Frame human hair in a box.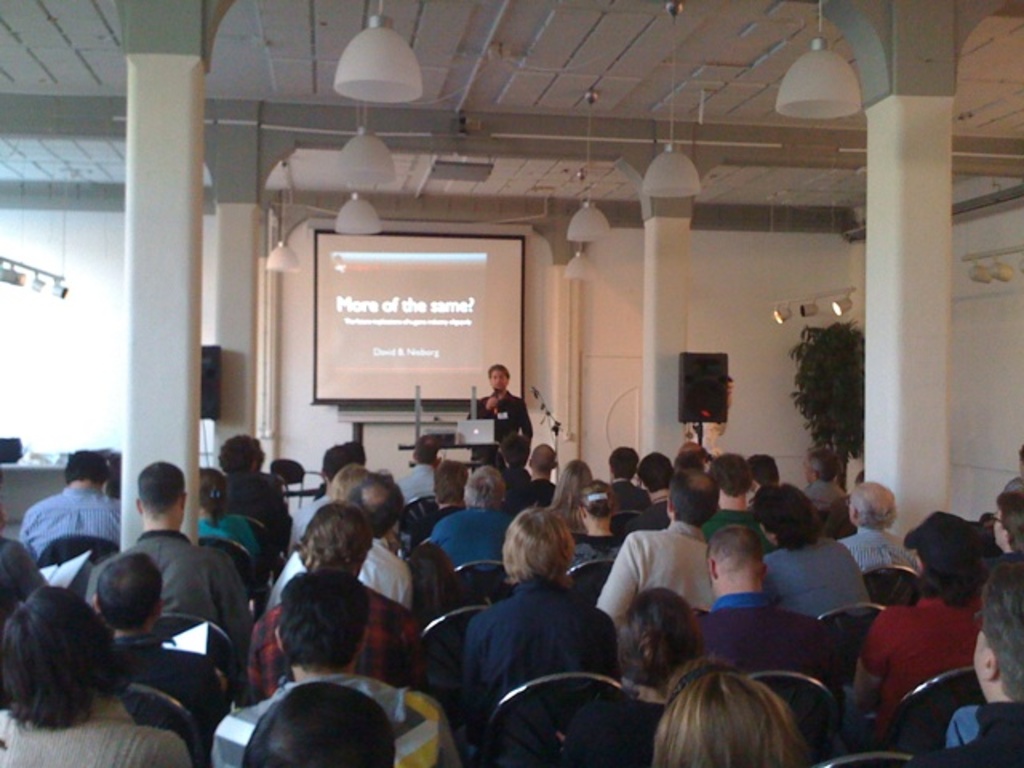
{"x1": 651, "y1": 675, "x2": 802, "y2": 766}.
